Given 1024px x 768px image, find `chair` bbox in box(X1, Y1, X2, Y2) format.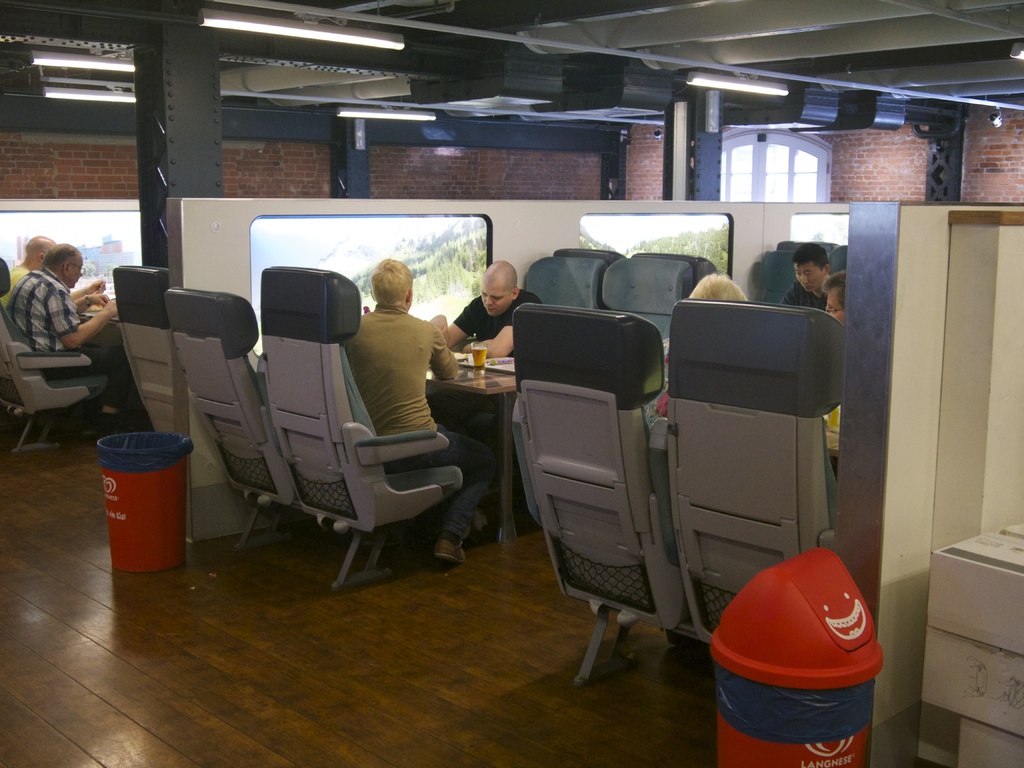
box(636, 248, 719, 278).
